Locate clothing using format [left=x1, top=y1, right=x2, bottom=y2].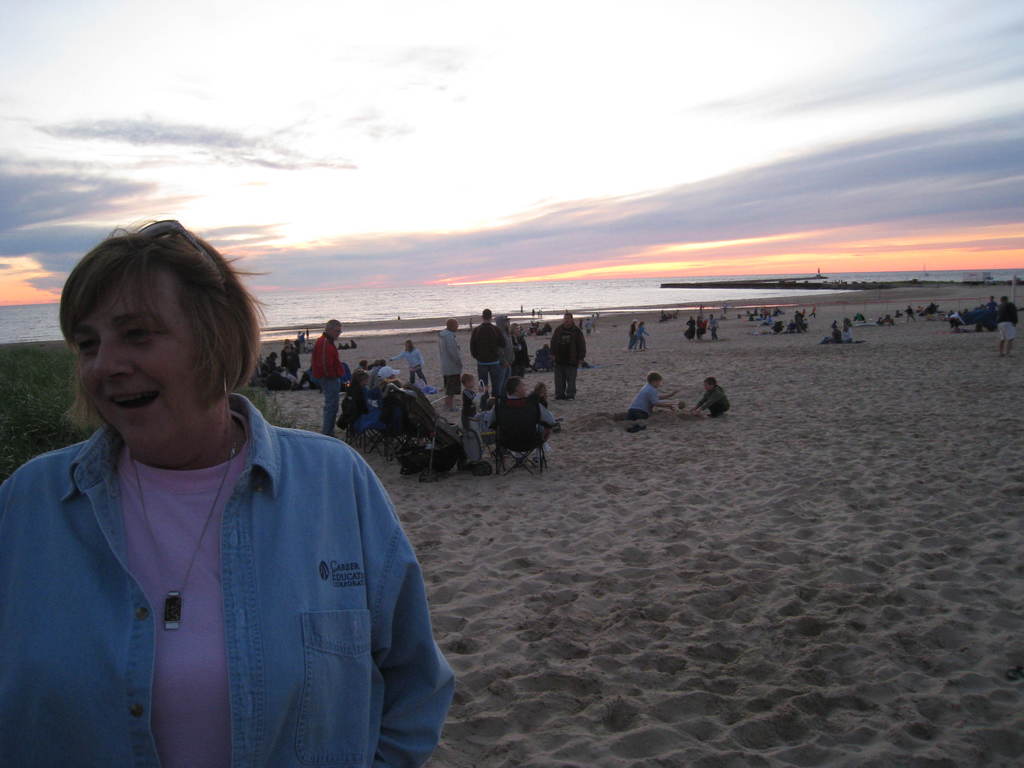
[left=435, top=333, right=463, bottom=395].
